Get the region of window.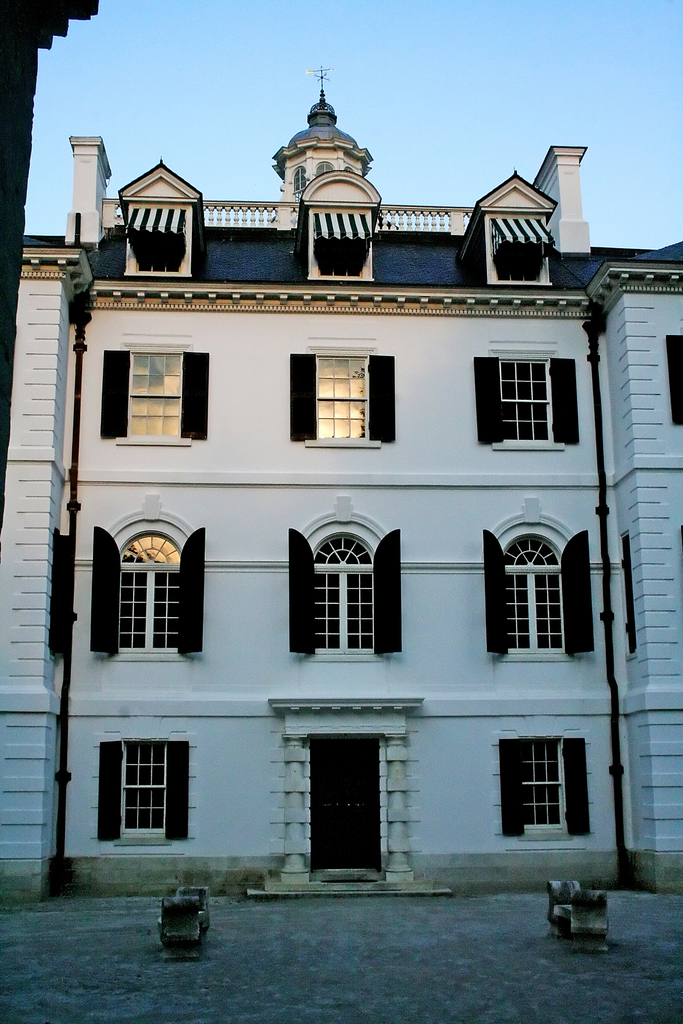
313:212:365:286.
